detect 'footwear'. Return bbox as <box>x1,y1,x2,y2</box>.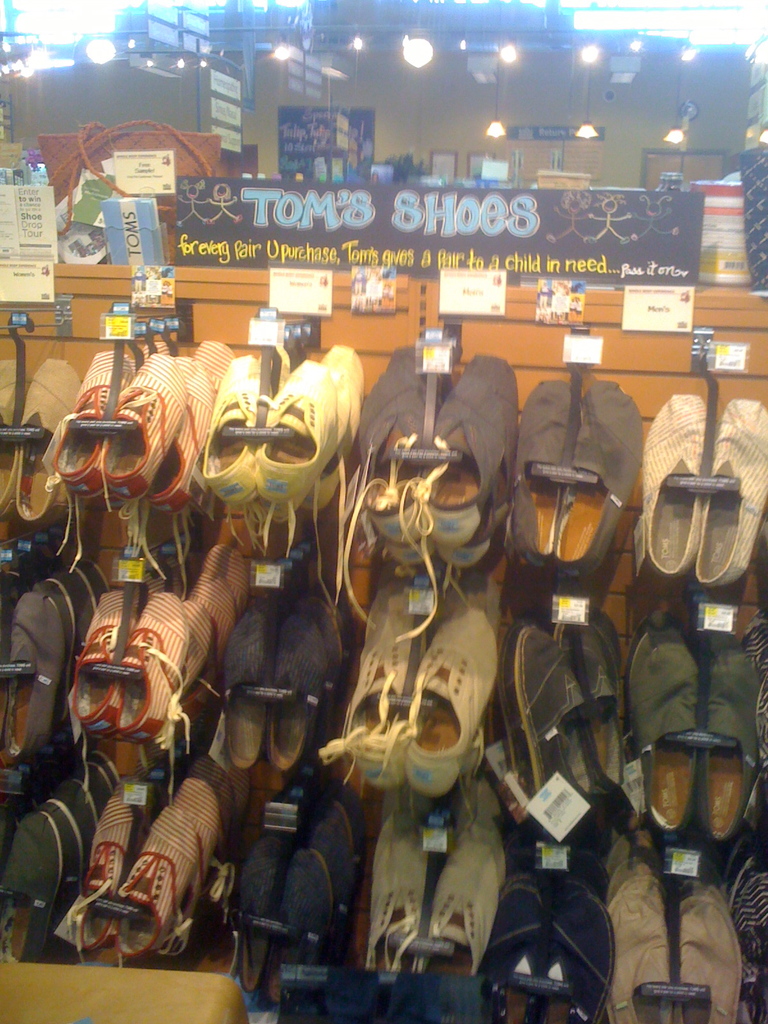
<box>513,608,622,810</box>.
